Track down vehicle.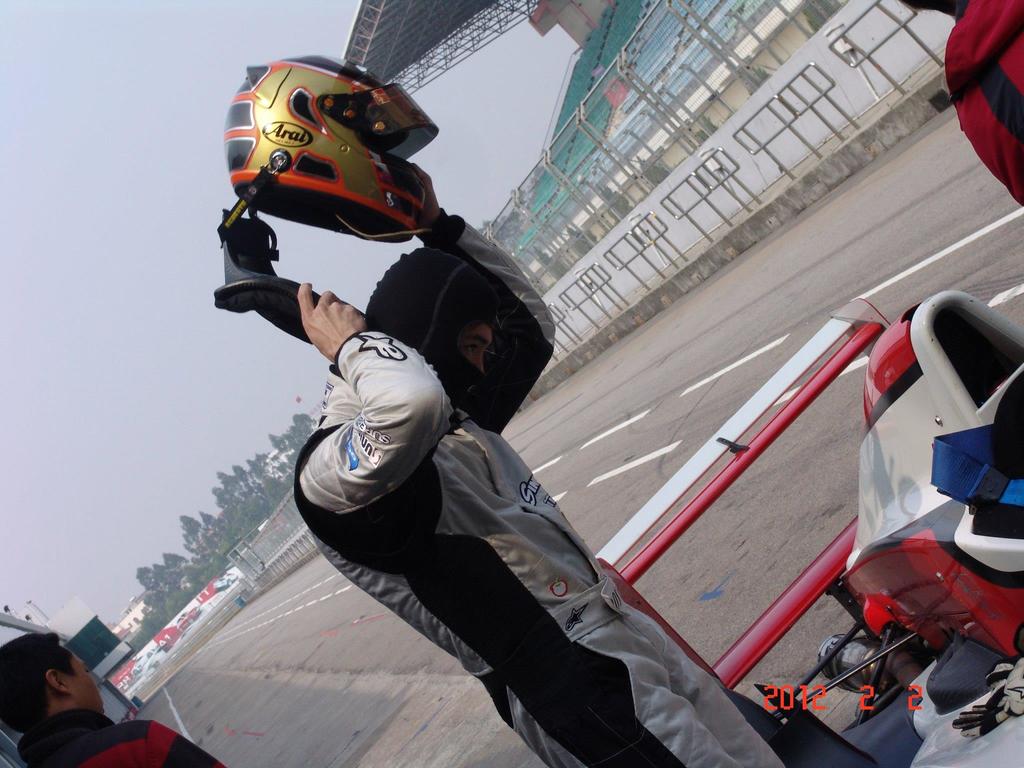
Tracked to bbox=[593, 291, 1023, 767].
